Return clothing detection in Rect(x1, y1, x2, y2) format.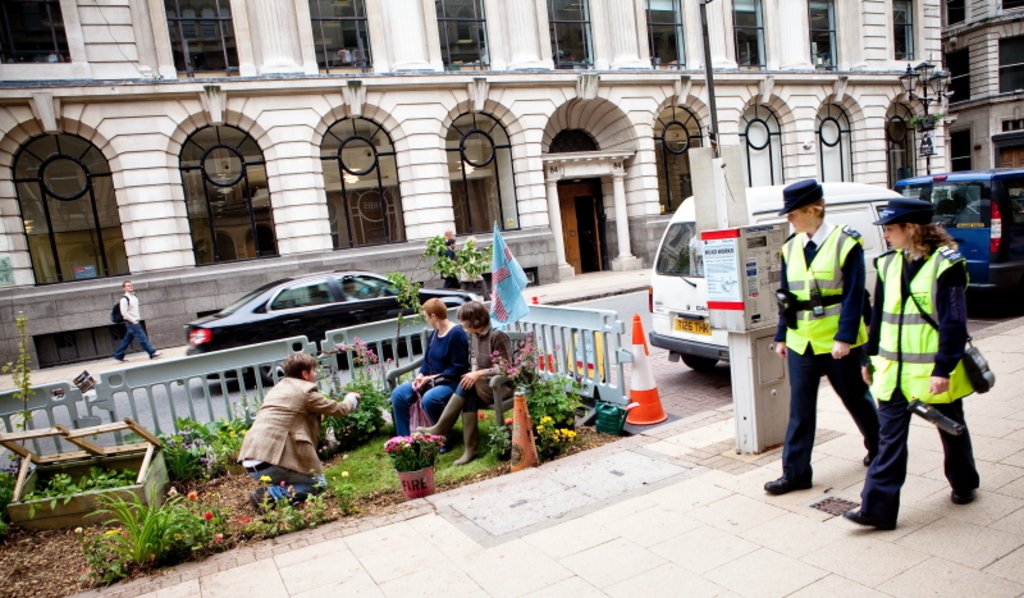
Rect(236, 368, 340, 494).
